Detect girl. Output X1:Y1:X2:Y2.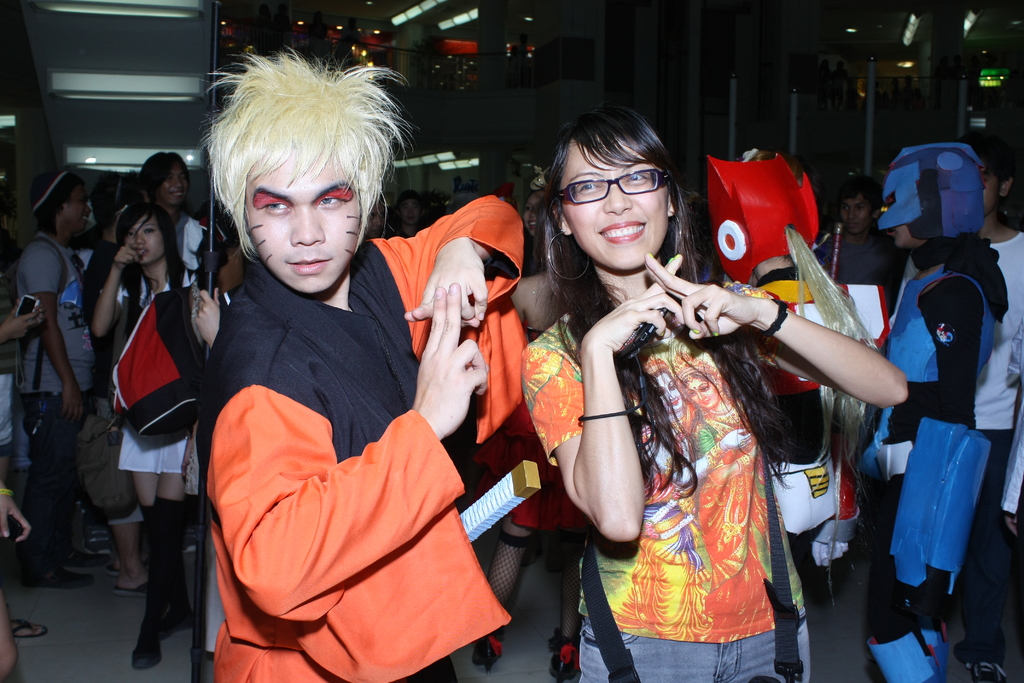
525:188:555:234.
